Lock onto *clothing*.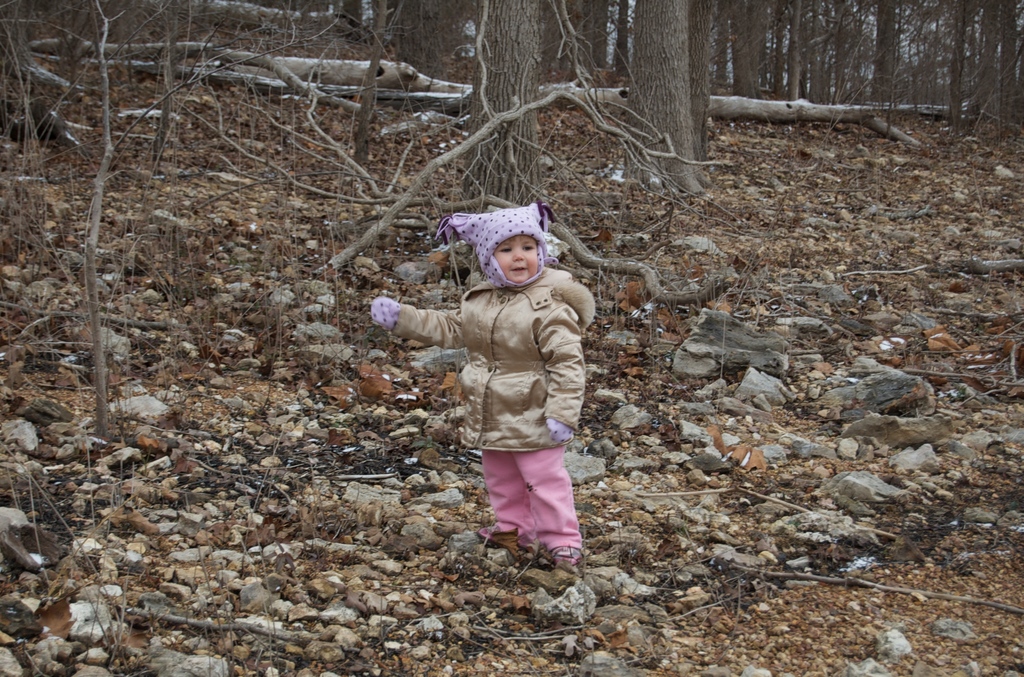
Locked: select_region(446, 199, 566, 291).
